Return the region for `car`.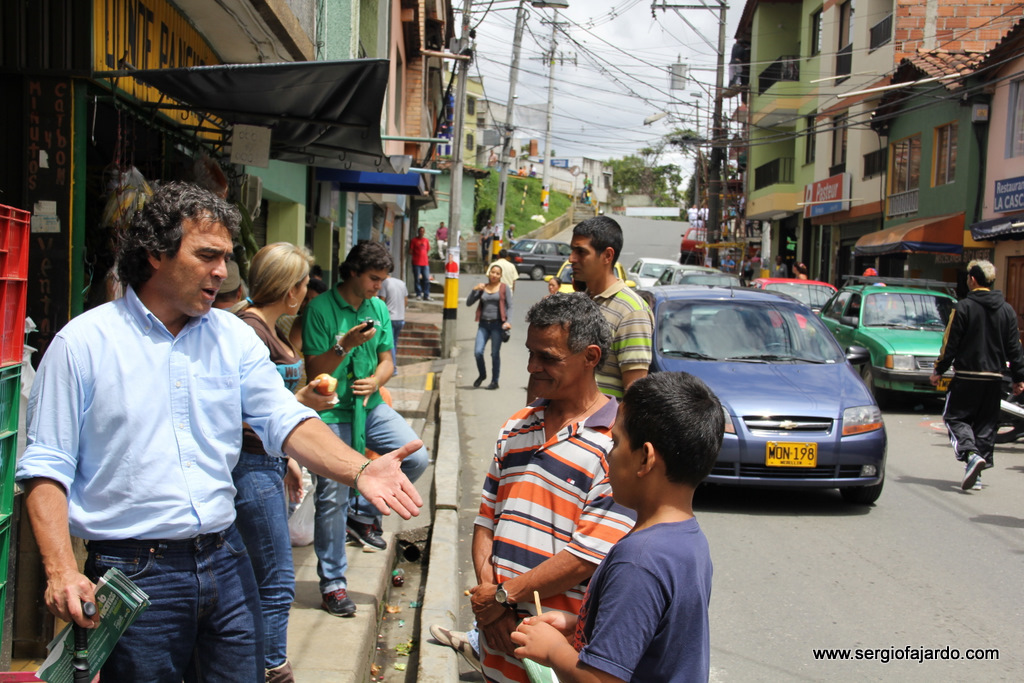
bbox=(507, 241, 571, 281).
